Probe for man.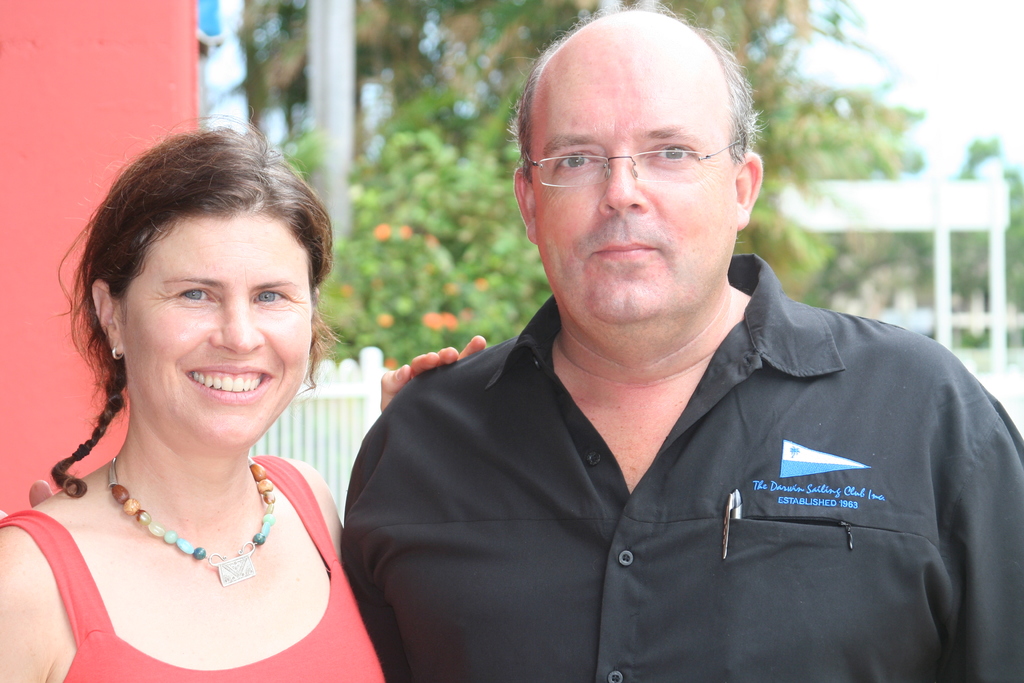
Probe result: x1=304, y1=7, x2=1014, y2=682.
